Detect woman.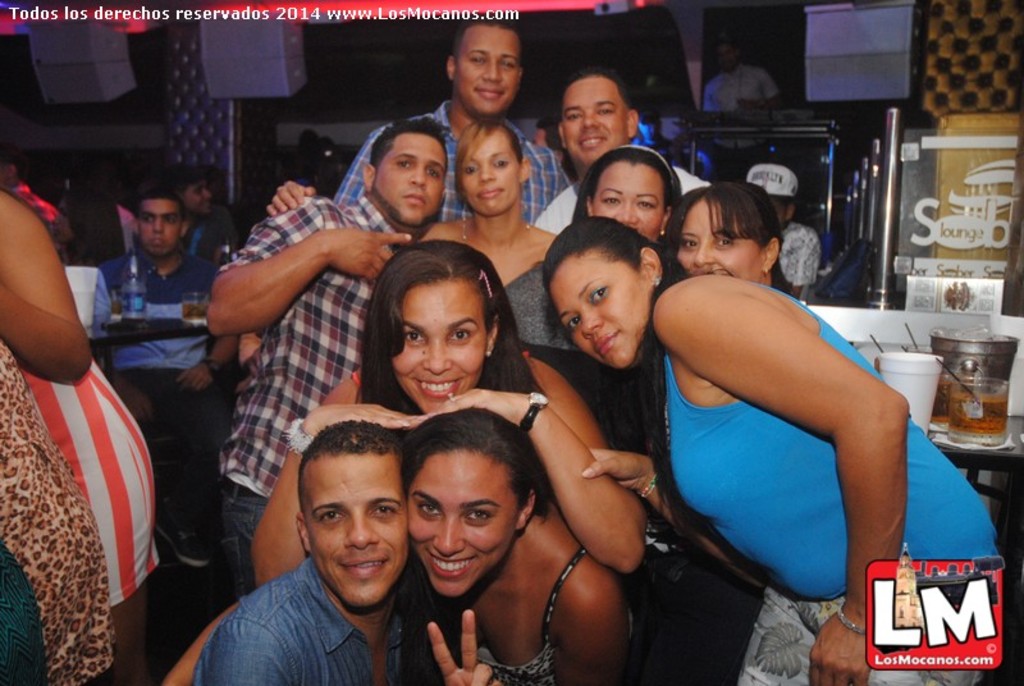
Detected at region(415, 118, 582, 357).
